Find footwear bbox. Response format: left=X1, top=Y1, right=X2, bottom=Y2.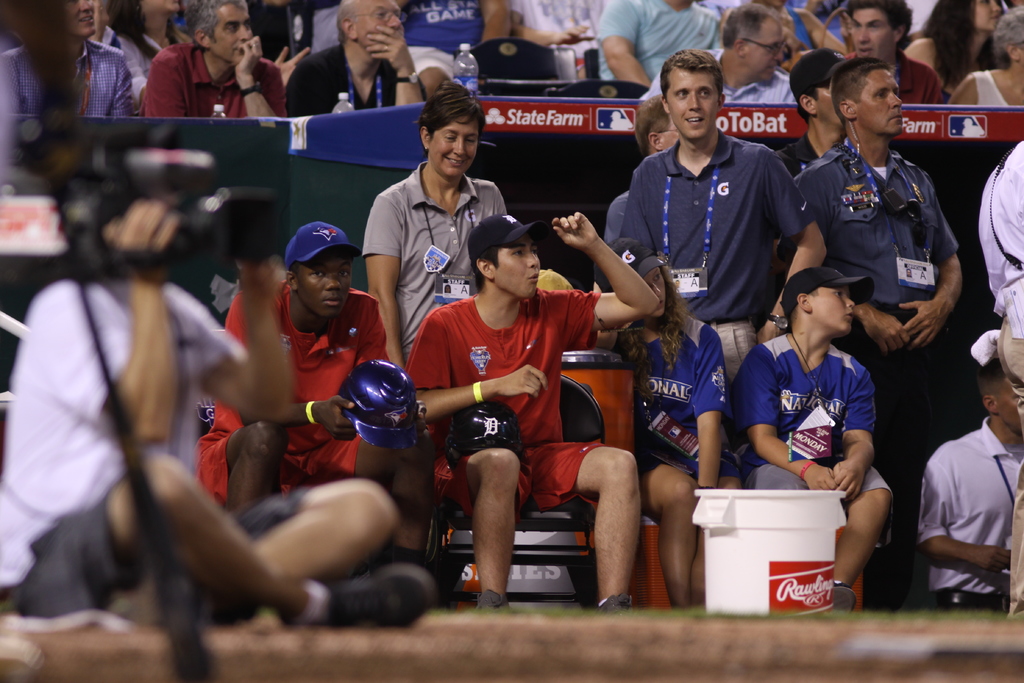
left=468, top=582, right=510, bottom=621.
